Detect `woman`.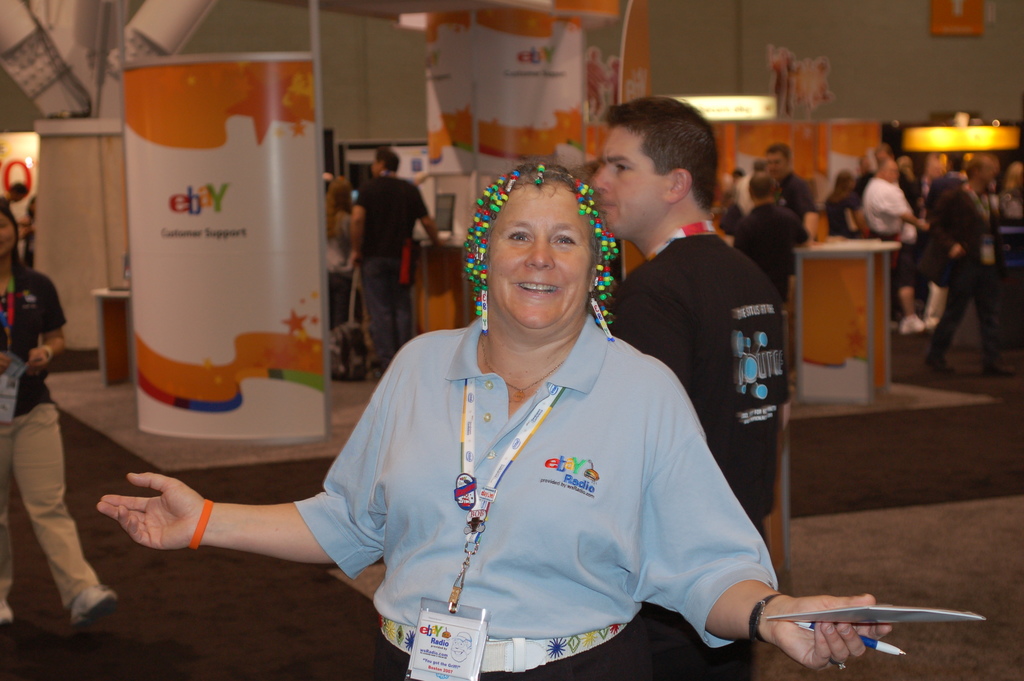
Detected at rect(993, 158, 1023, 216).
